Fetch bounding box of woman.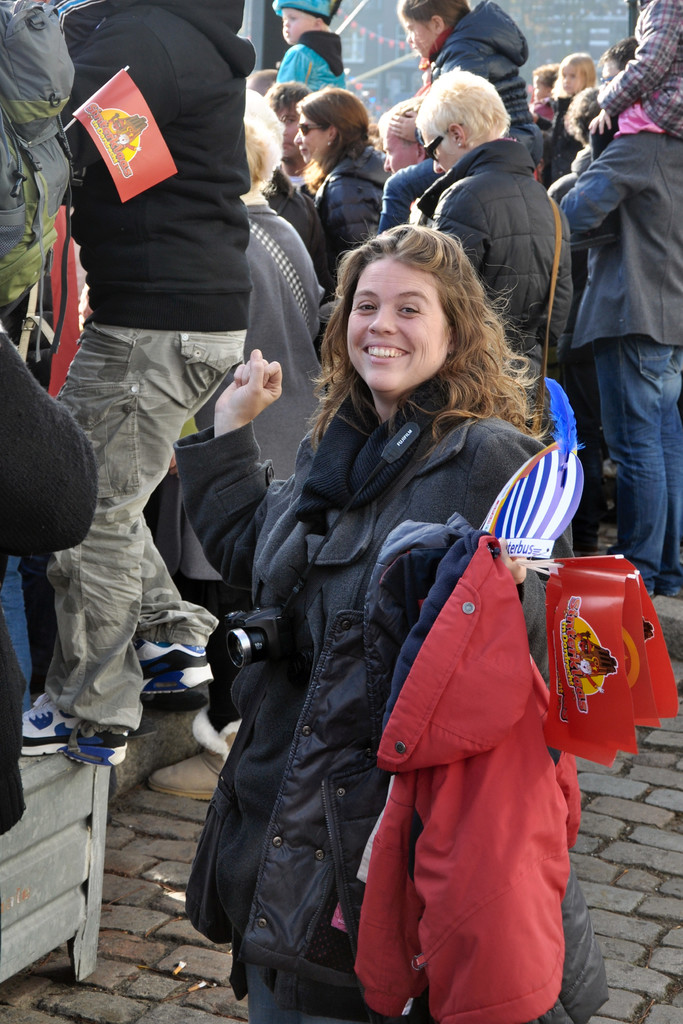
Bbox: [left=375, top=100, right=437, bottom=218].
